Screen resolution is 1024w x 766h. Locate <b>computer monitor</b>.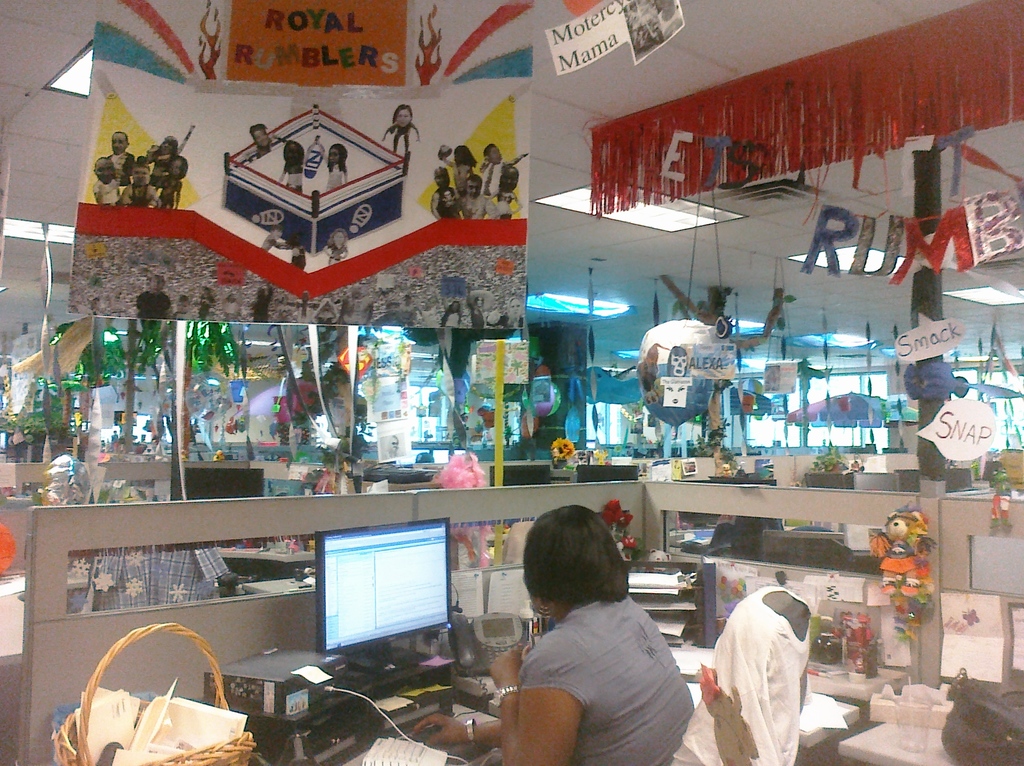
948 460 986 493.
